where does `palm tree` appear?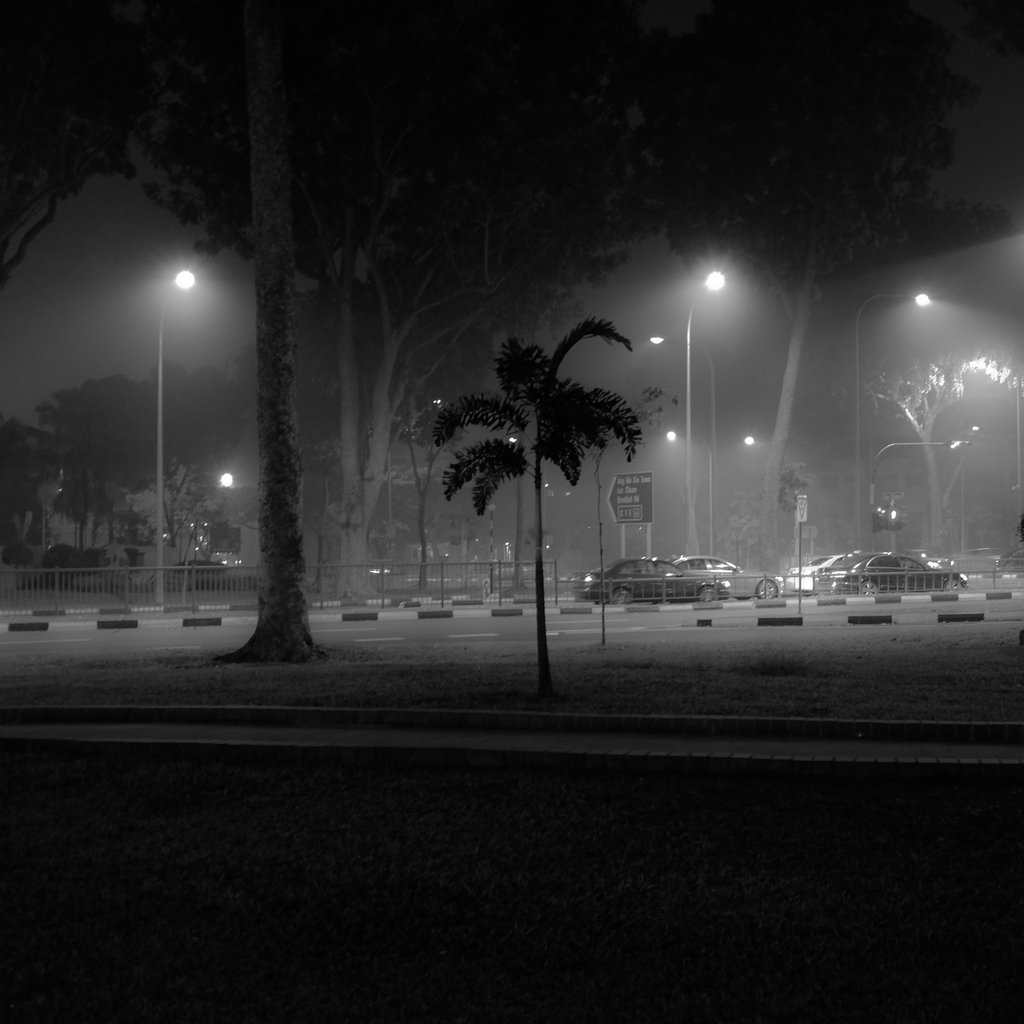
Appears at rect(610, 111, 775, 626).
